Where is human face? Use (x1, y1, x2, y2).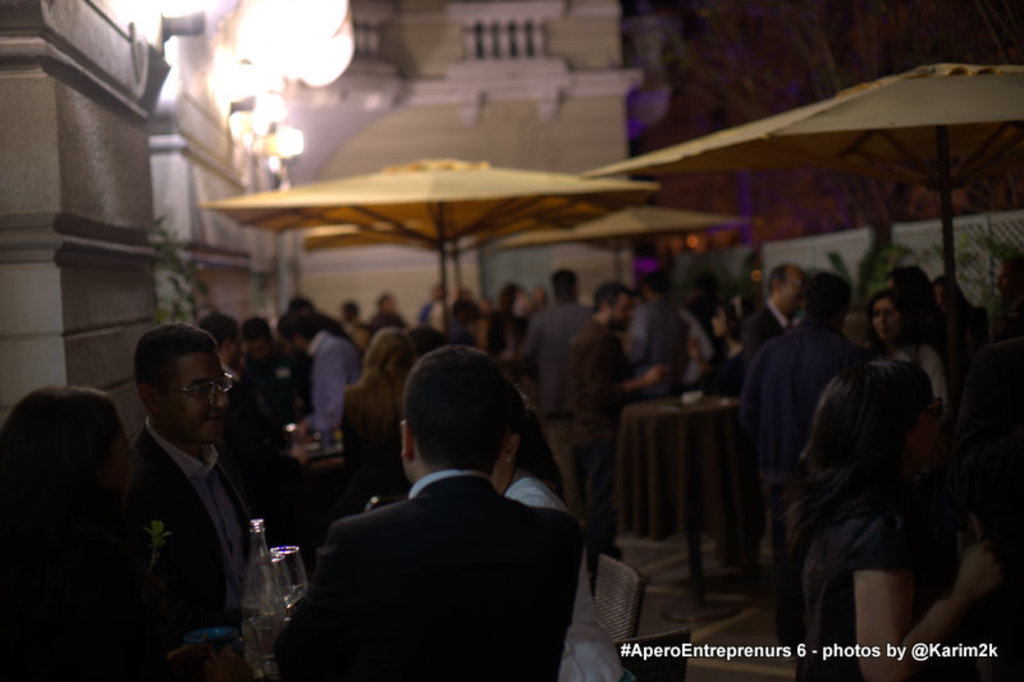
(884, 279, 899, 296).
